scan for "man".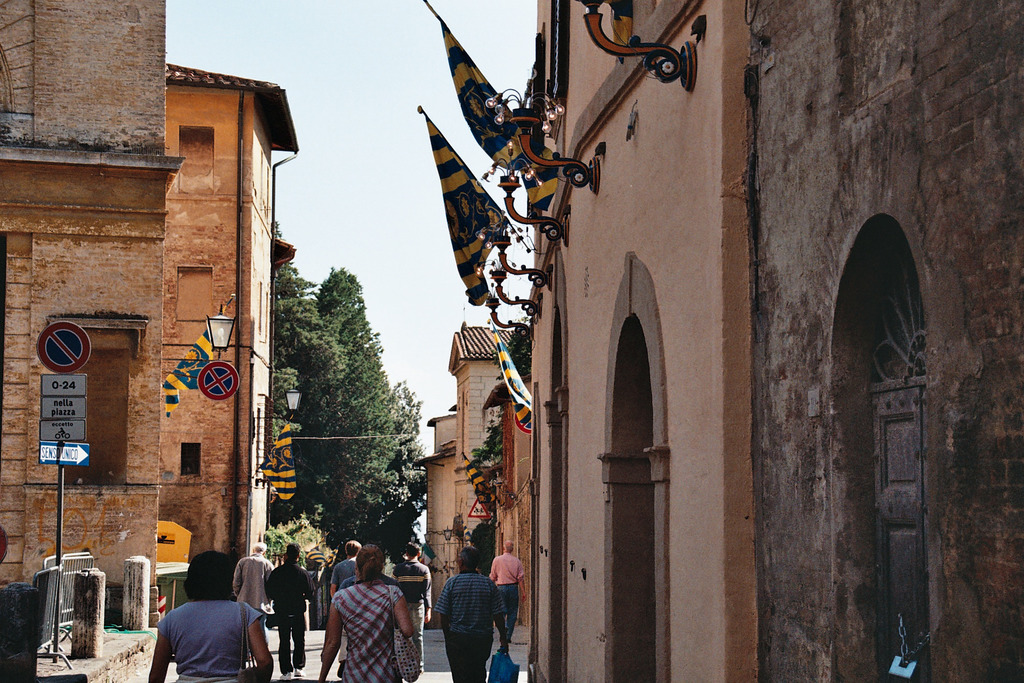
Scan result: Rect(488, 537, 532, 641).
